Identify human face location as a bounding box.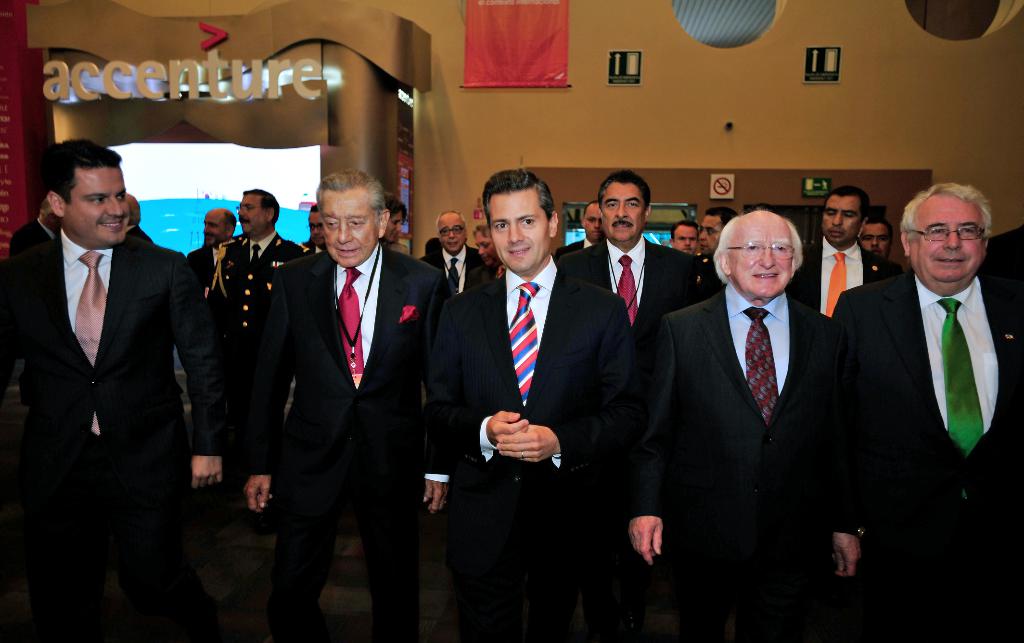
x1=696, y1=215, x2=721, y2=253.
